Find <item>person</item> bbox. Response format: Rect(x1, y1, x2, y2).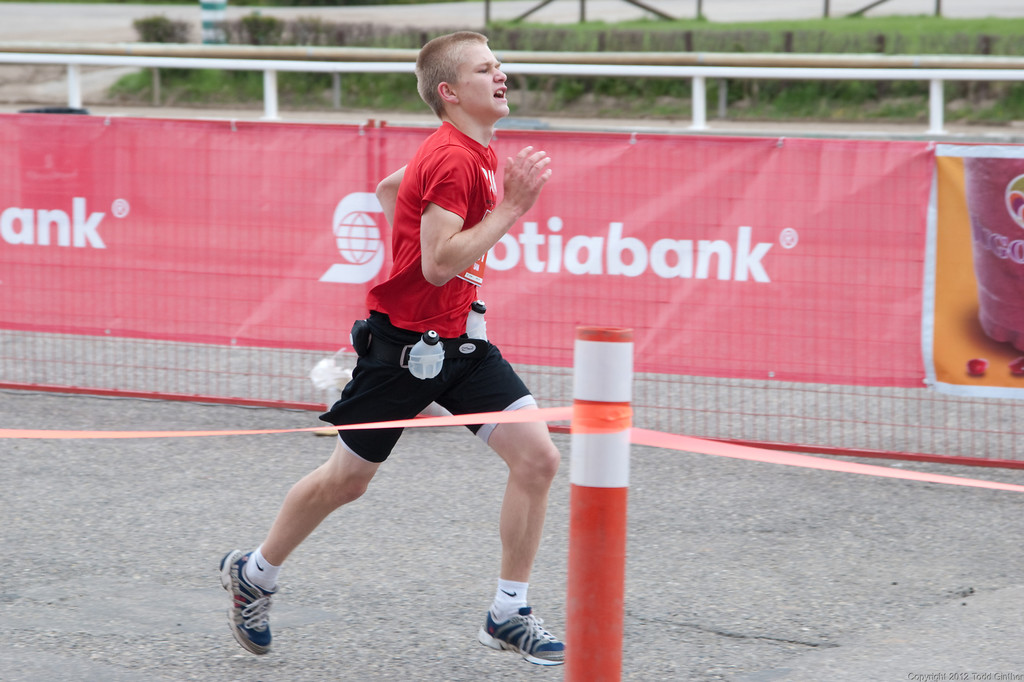
Rect(216, 28, 566, 666).
